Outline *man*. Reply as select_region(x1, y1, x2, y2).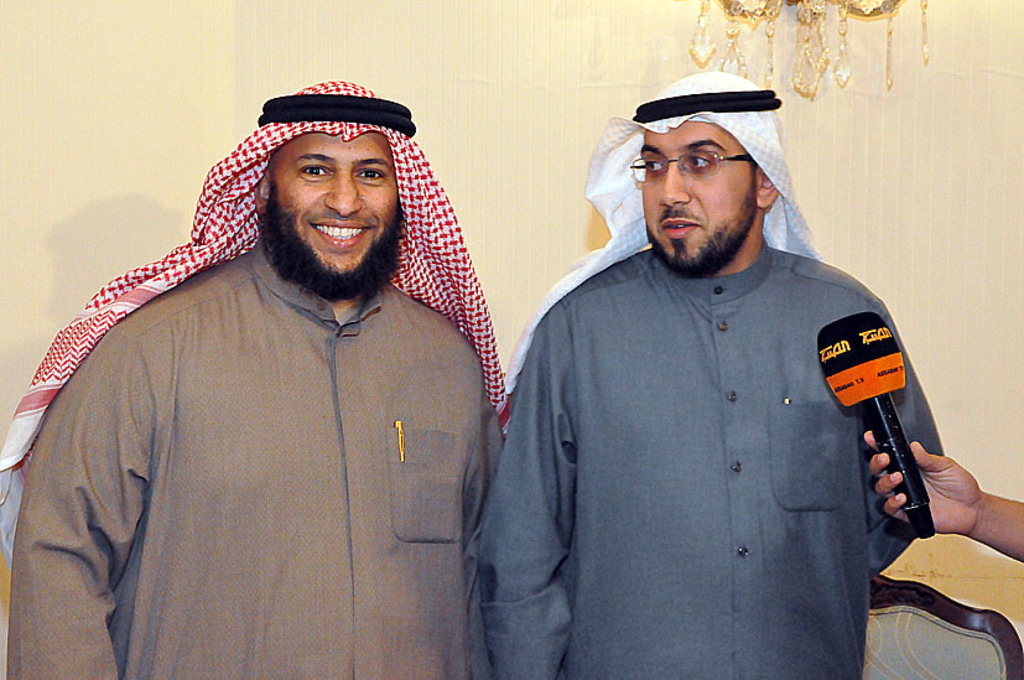
select_region(469, 52, 961, 663).
